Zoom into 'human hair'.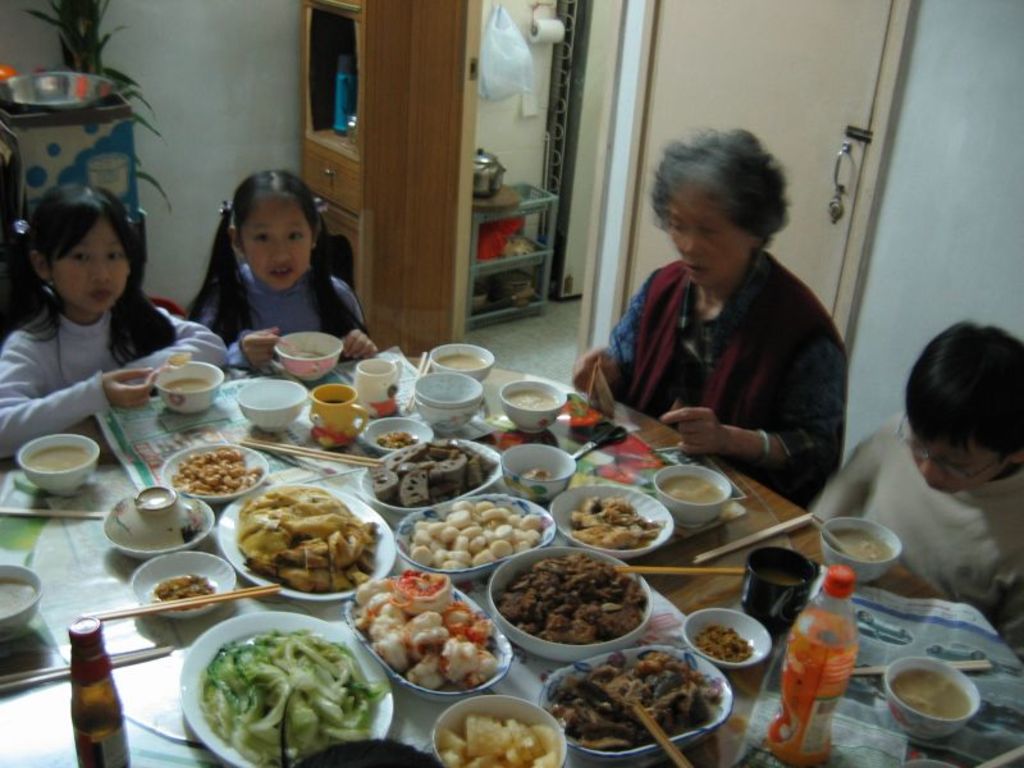
Zoom target: detection(187, 168, 371, 364).
